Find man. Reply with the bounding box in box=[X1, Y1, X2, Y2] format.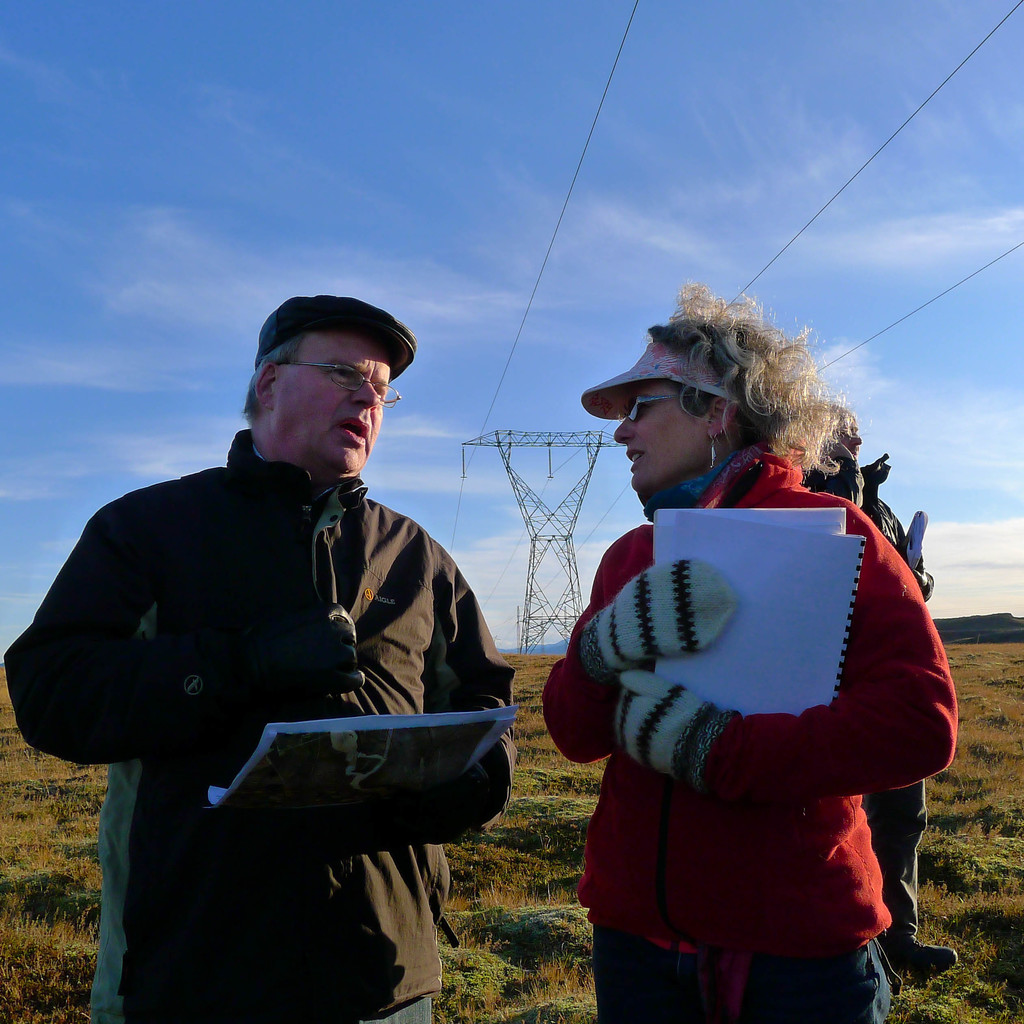
box=[3, 295, 521, 1023].
